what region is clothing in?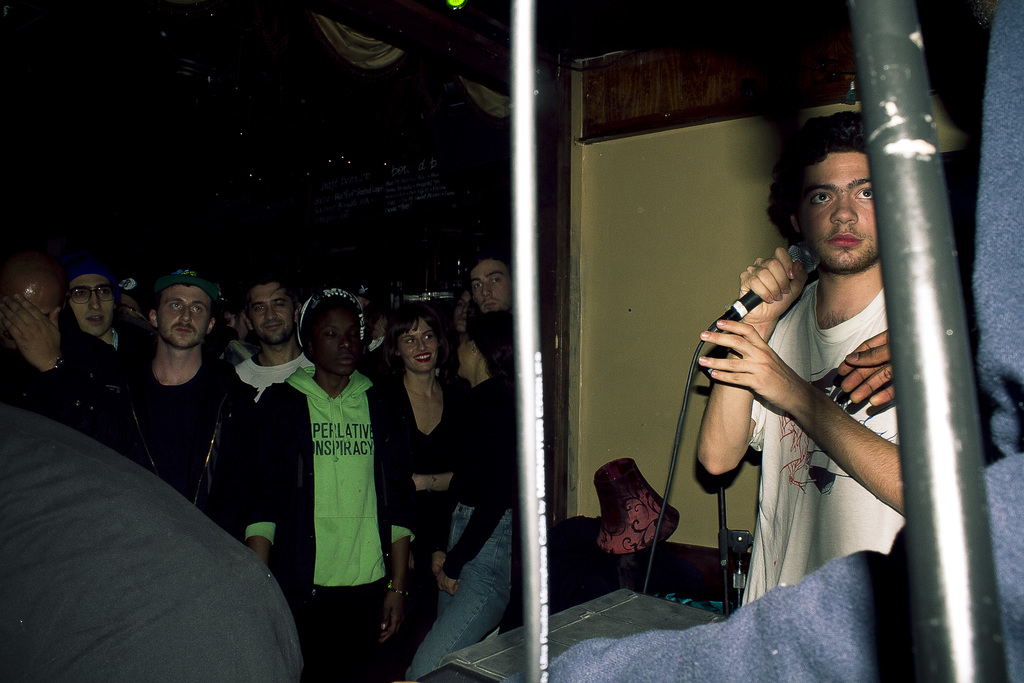
[x1=401, y1=373, x2=515, y2=678].
